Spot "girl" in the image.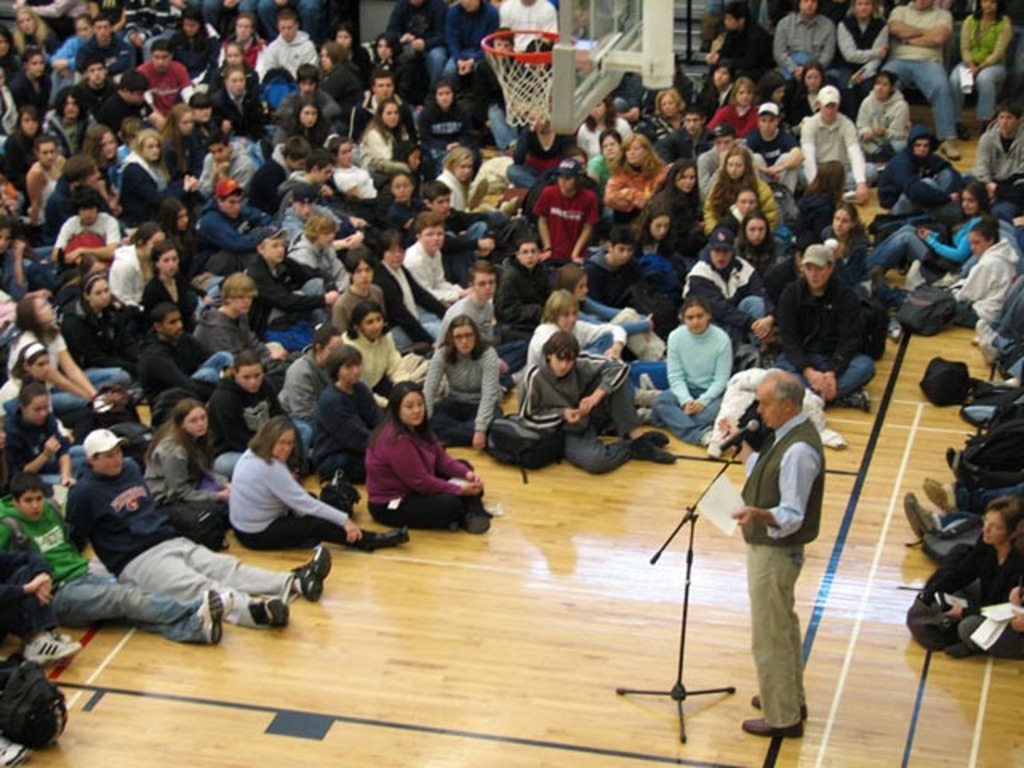
"girl" found at bbox=(46, 160, 107, 226).
